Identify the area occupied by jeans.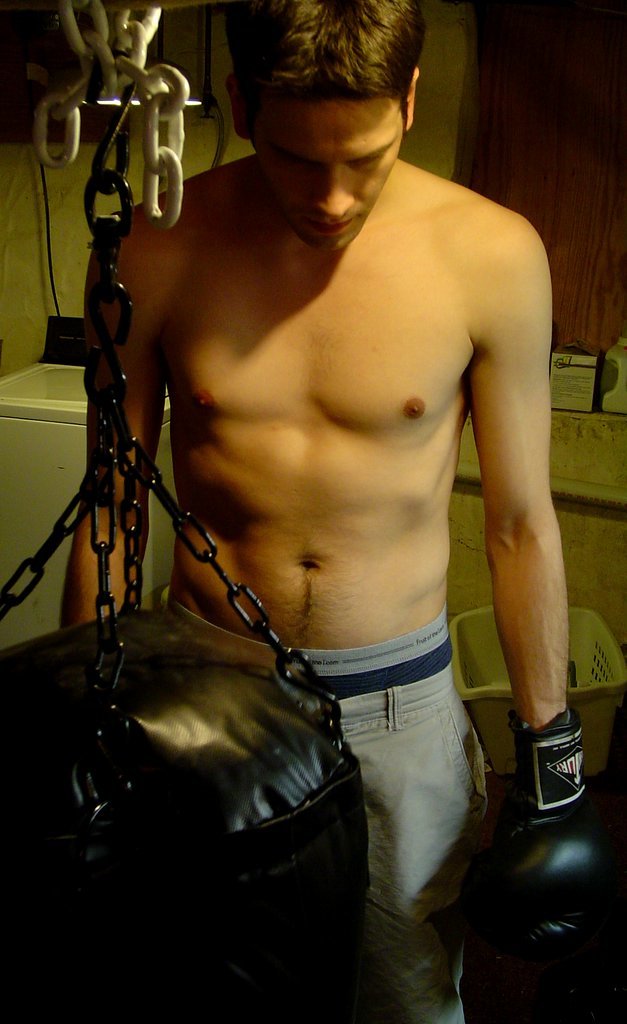
Area: select_region(332, 654, 488, 1021).
